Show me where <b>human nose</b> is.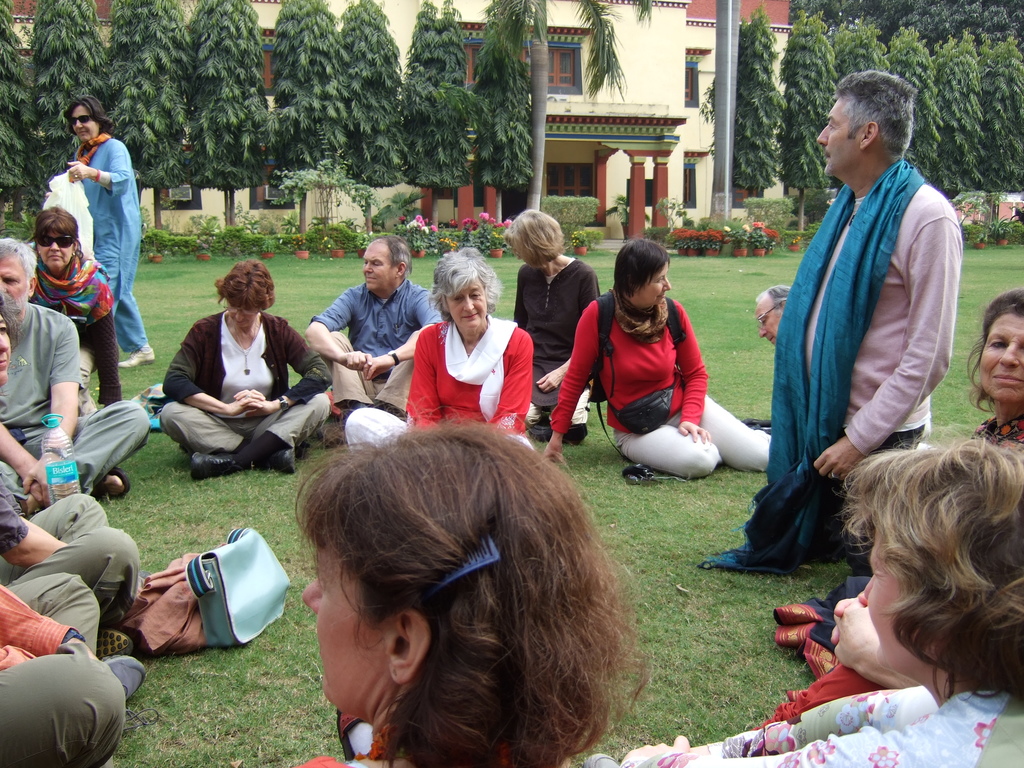
<b>human nose</b> is at rect(863, 573, 873, 602).
